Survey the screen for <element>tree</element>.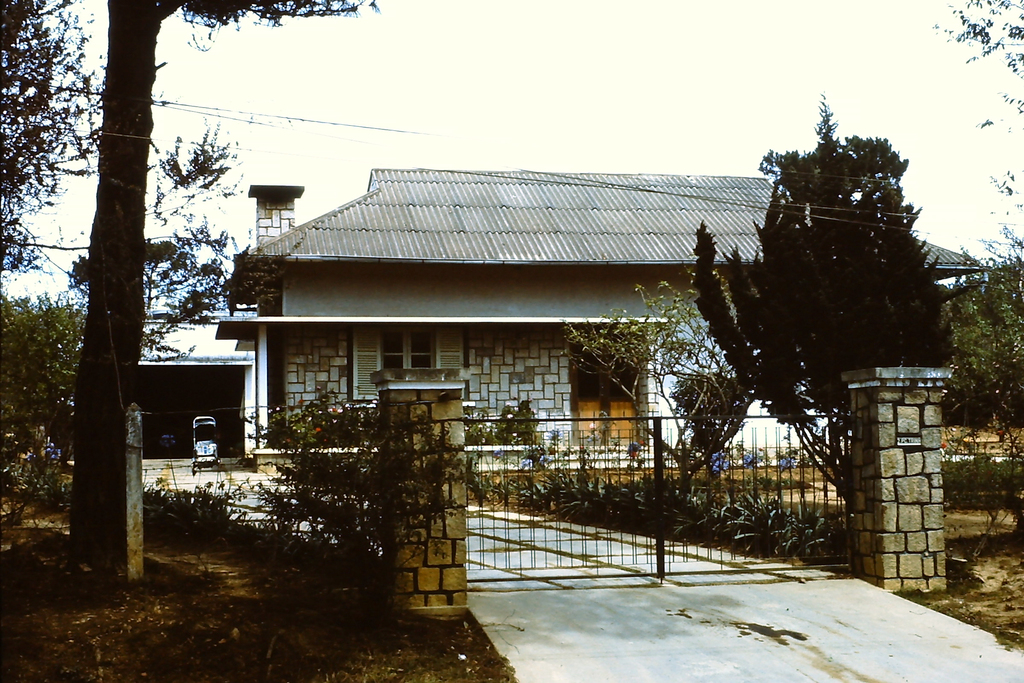
Survey found: crop(704, 103, 982, 463).
